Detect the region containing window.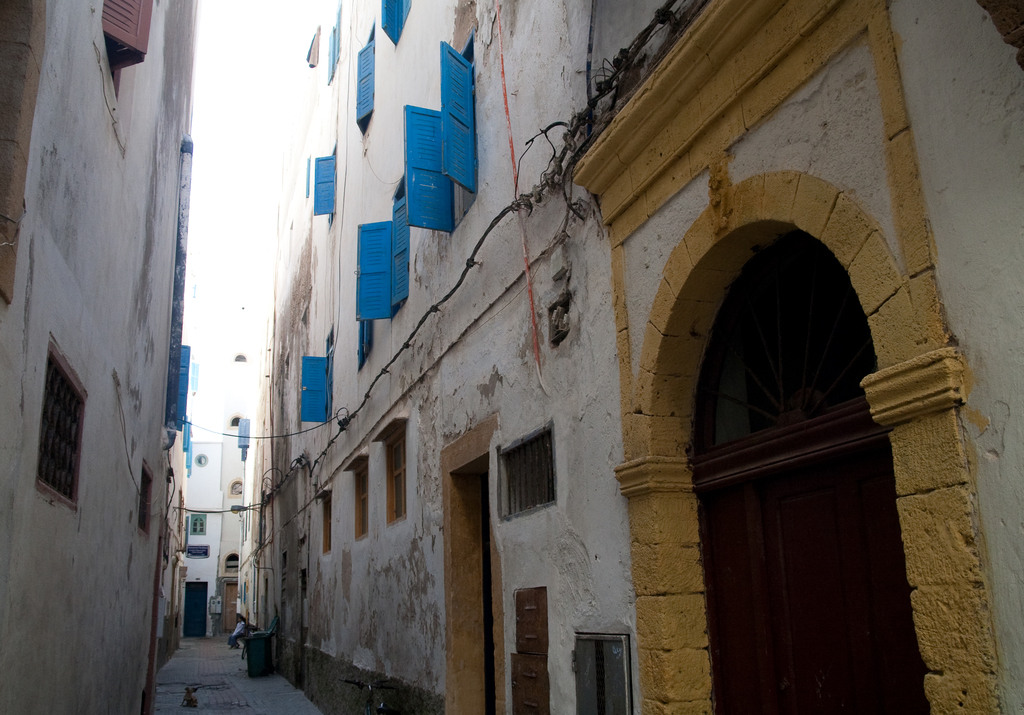
{"x1": 508, "y1": 587, "x2": 547, "y2": 714}.
